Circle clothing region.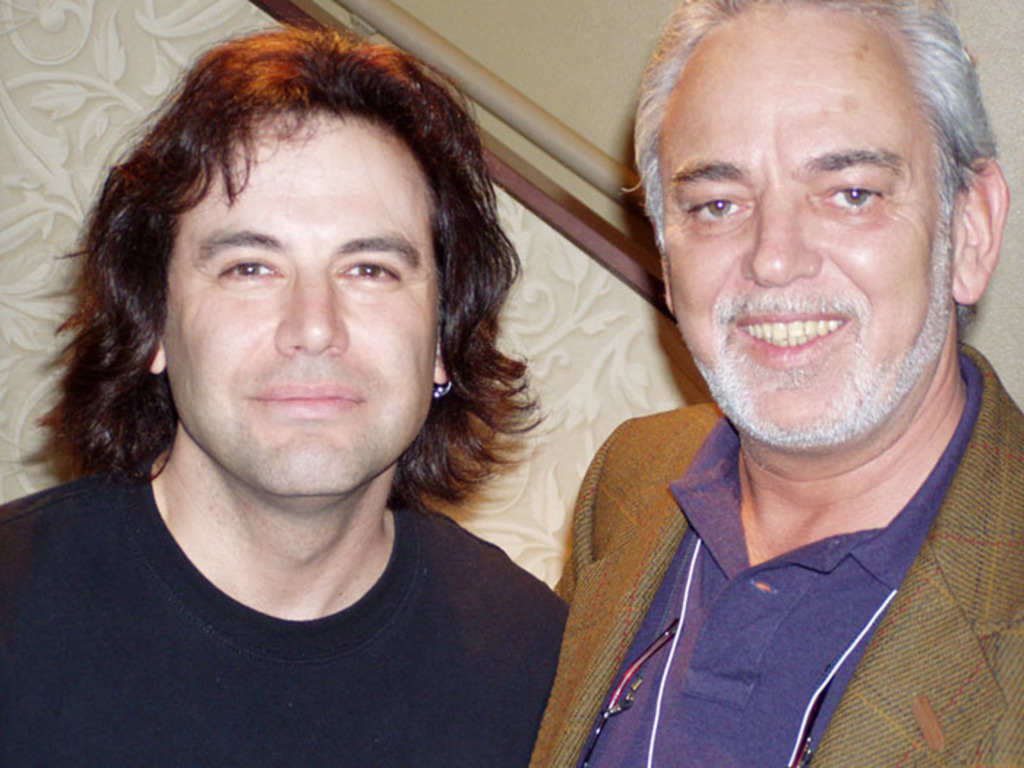
Region: rect(0, 440, 566, 762).
